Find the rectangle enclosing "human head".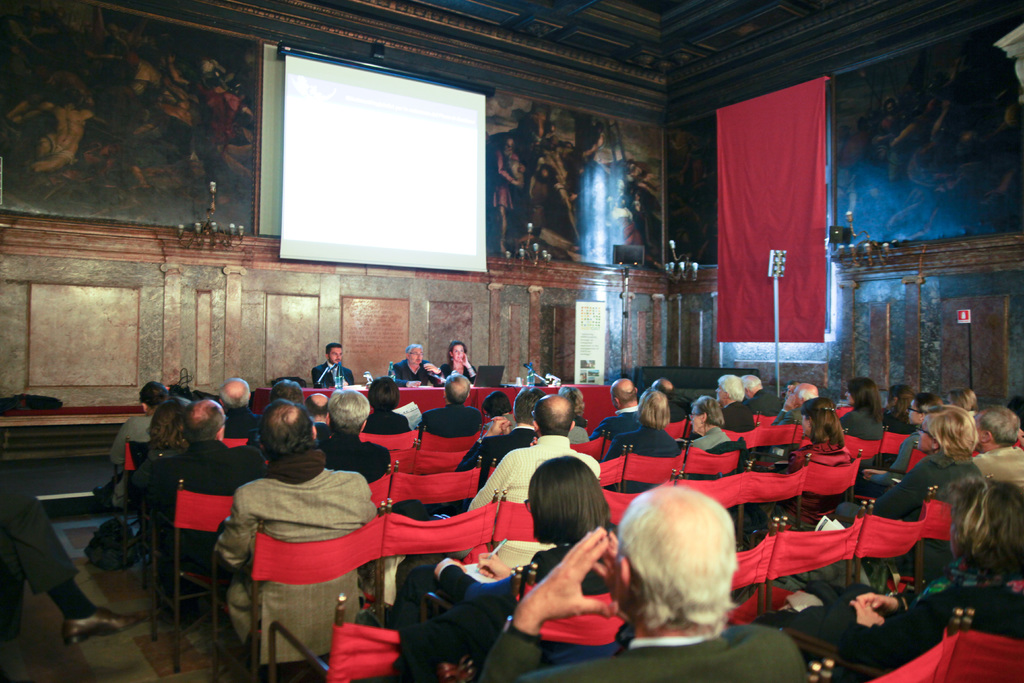
<region>970, 406, 1018, 452</region>.
